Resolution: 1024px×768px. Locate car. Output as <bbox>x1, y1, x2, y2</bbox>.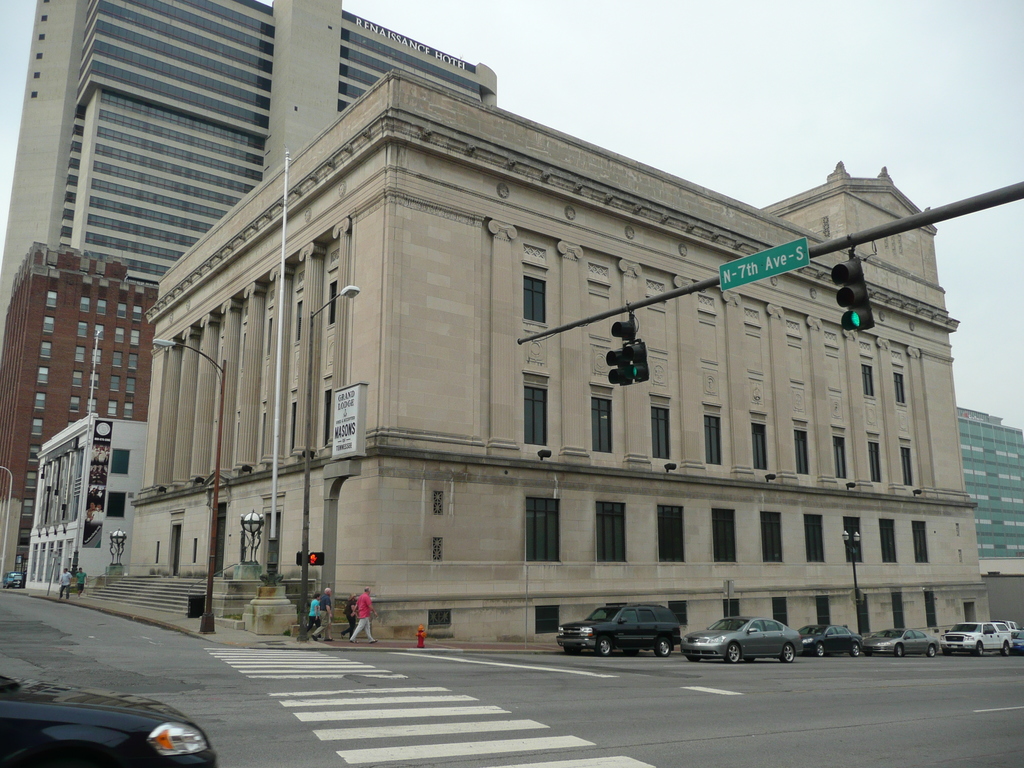
<bbox>0, 679, 217, 767</bbox>.
